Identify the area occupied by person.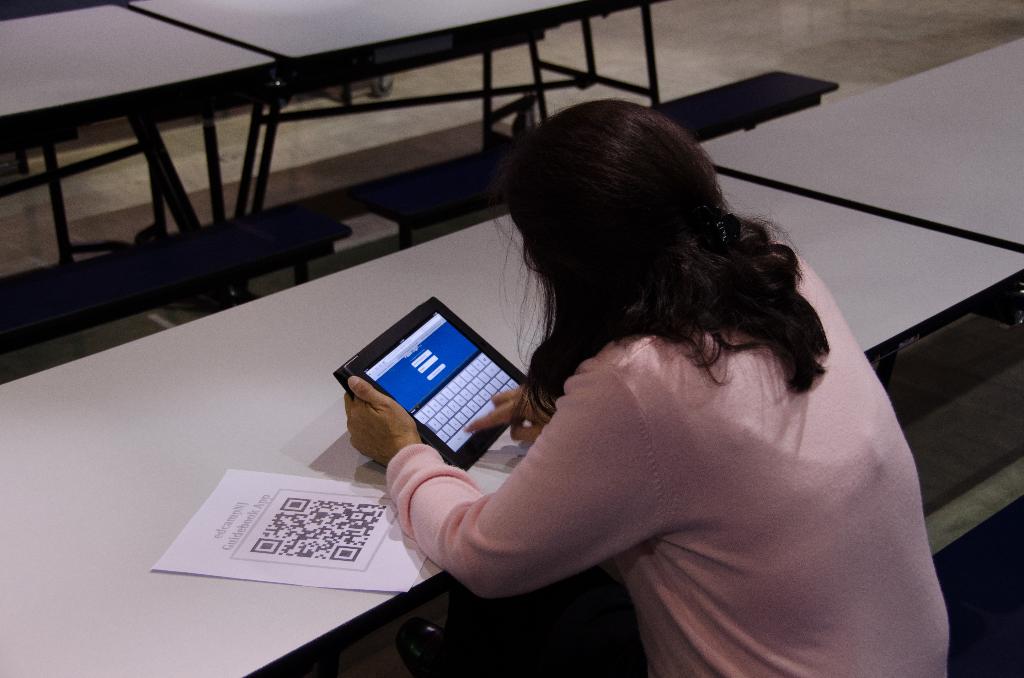
Area: <bbox>409, 60, 954, 677</bbox>.
